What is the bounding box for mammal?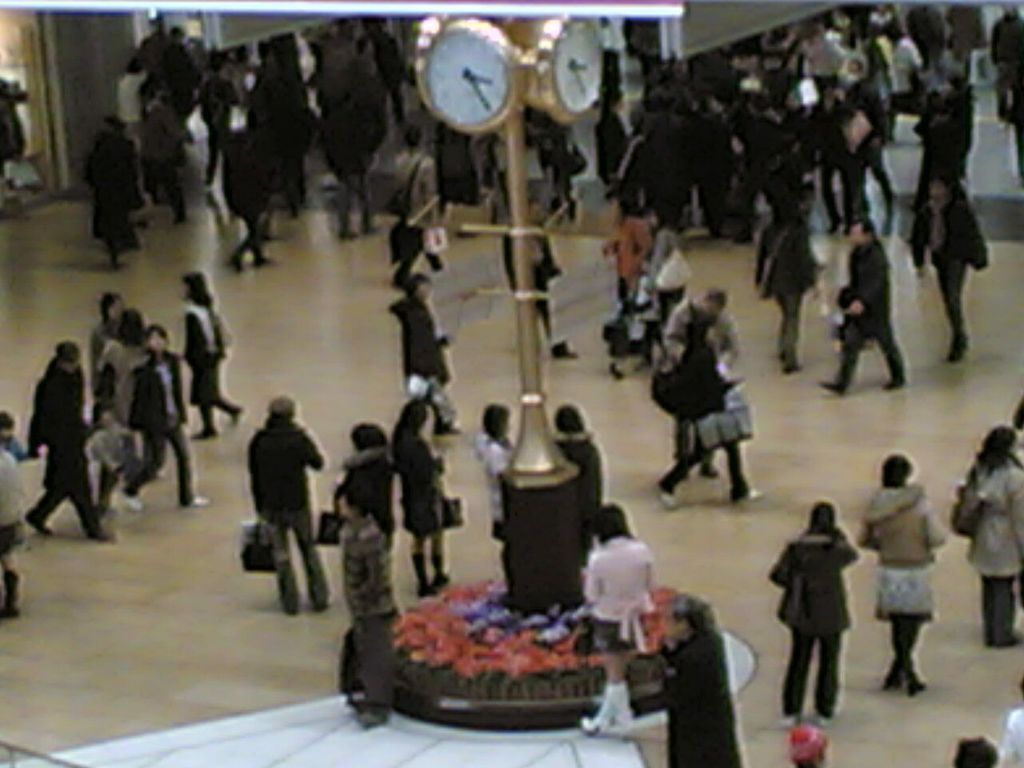
336:484:404:734.
